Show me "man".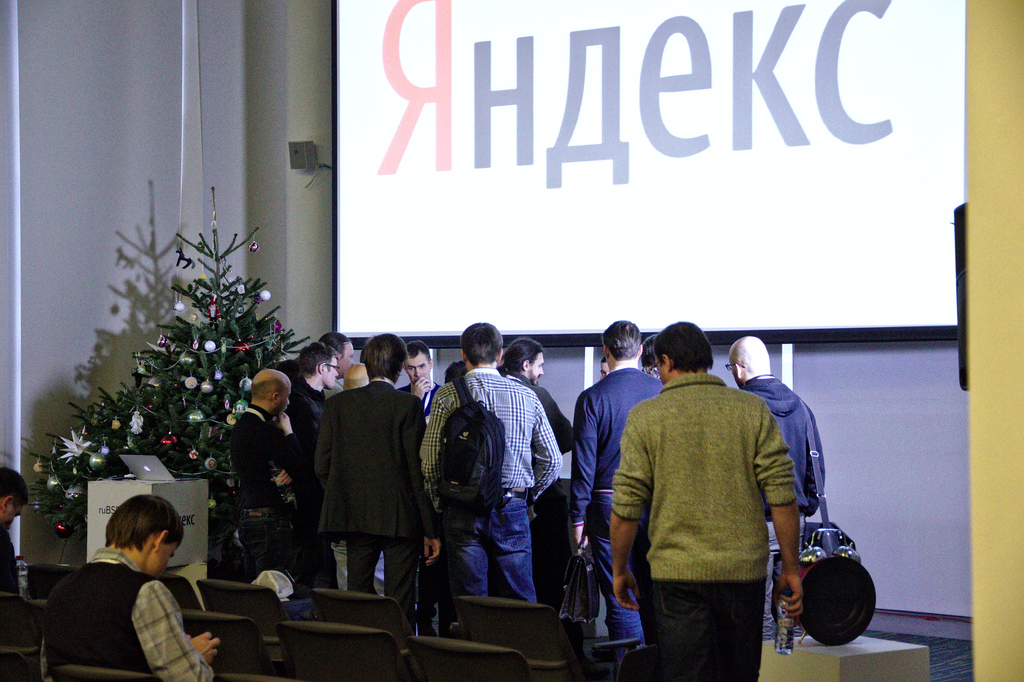
"man" is here: 40 493 222 681.
